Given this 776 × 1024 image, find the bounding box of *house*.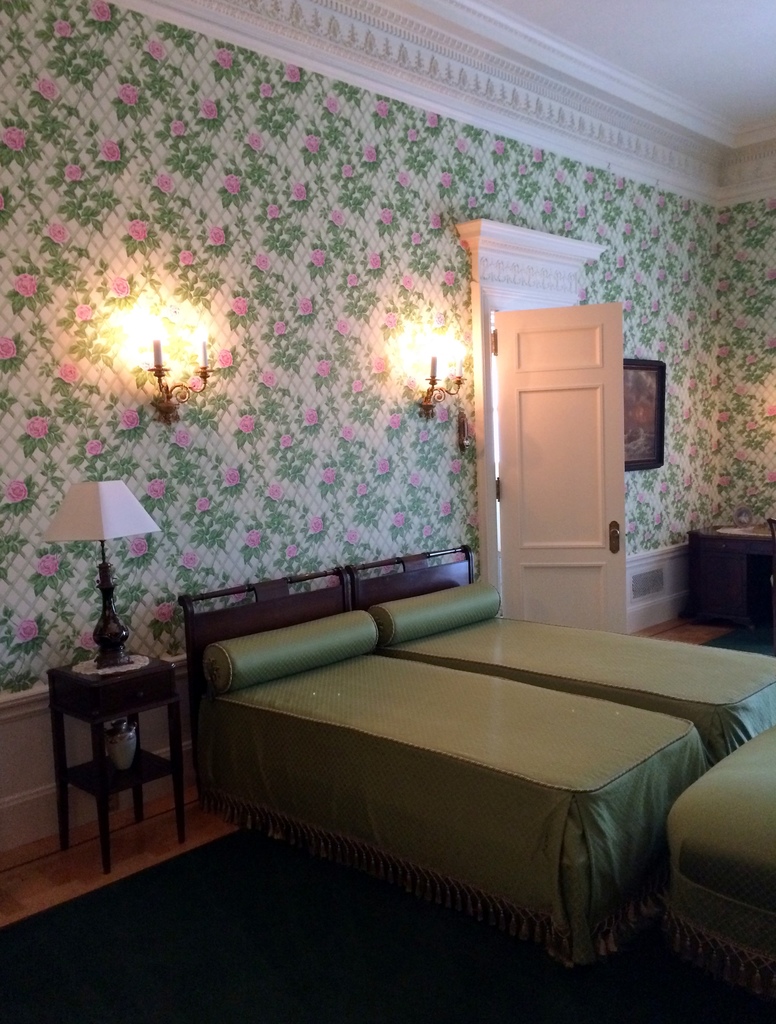
{"left": 0, "top": 1, "right": 775, "bottom": 1020}.
